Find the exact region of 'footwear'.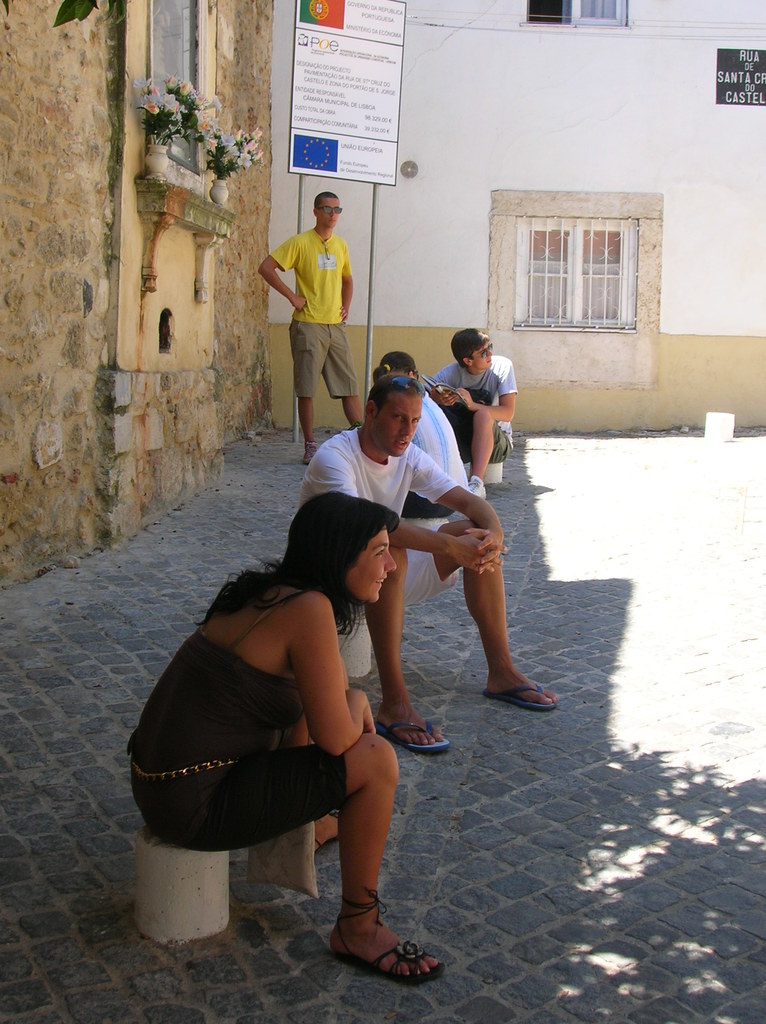
Exact region: {"left": 484, "top": 681, "right": 561, "bottom": 709}.
